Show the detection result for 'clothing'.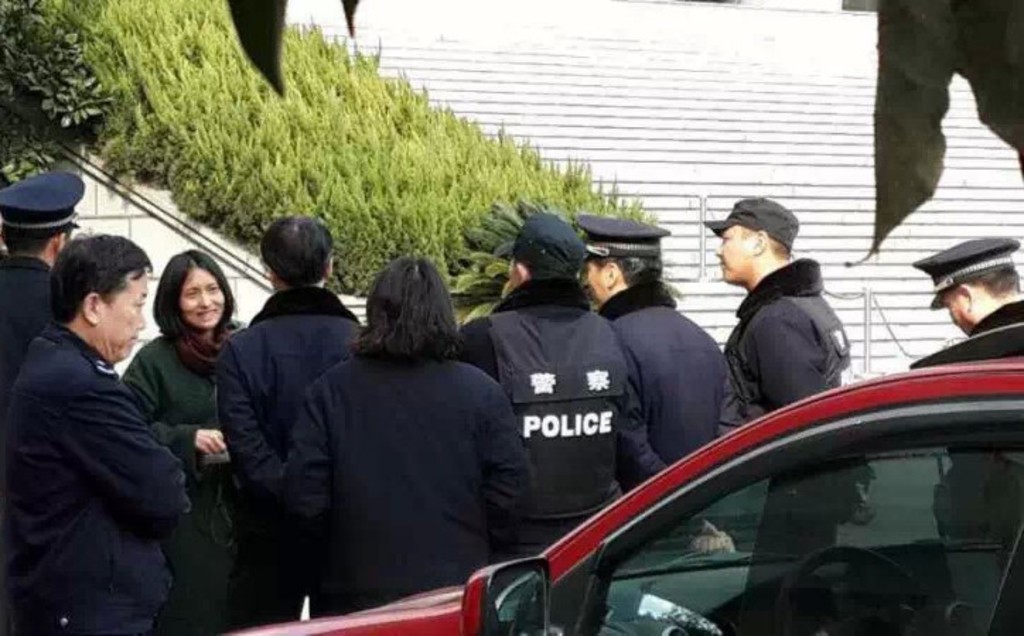
[450, 264, 629, 570].
